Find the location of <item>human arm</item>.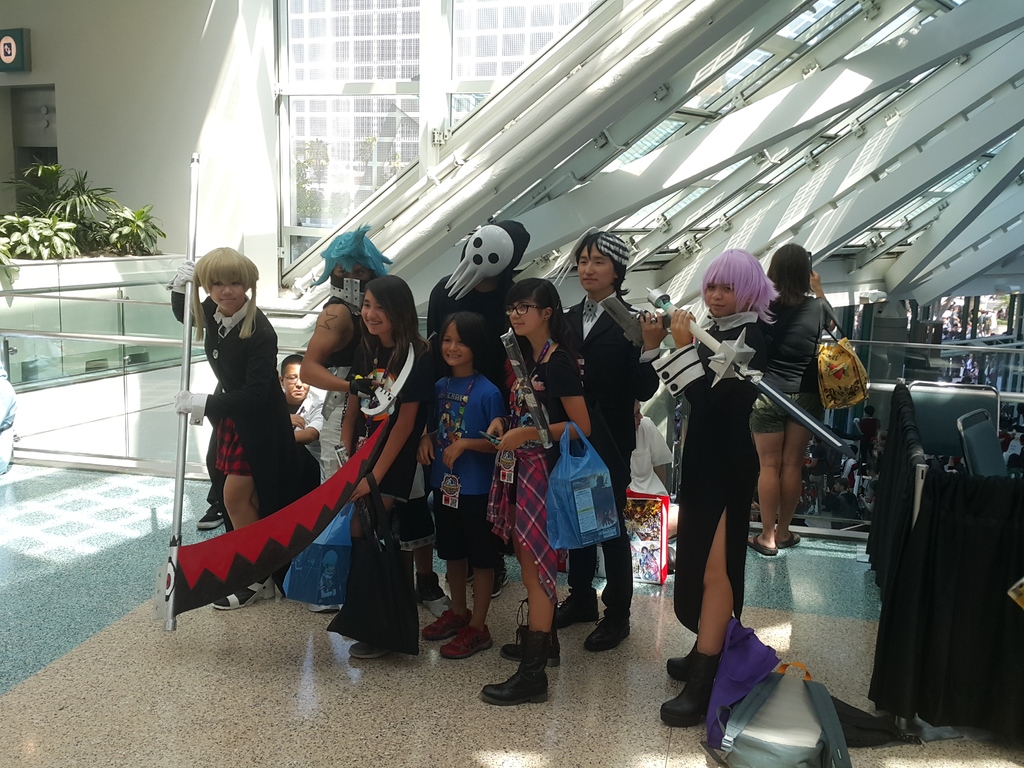
Location: BBox(623, 292, 671, 399).
